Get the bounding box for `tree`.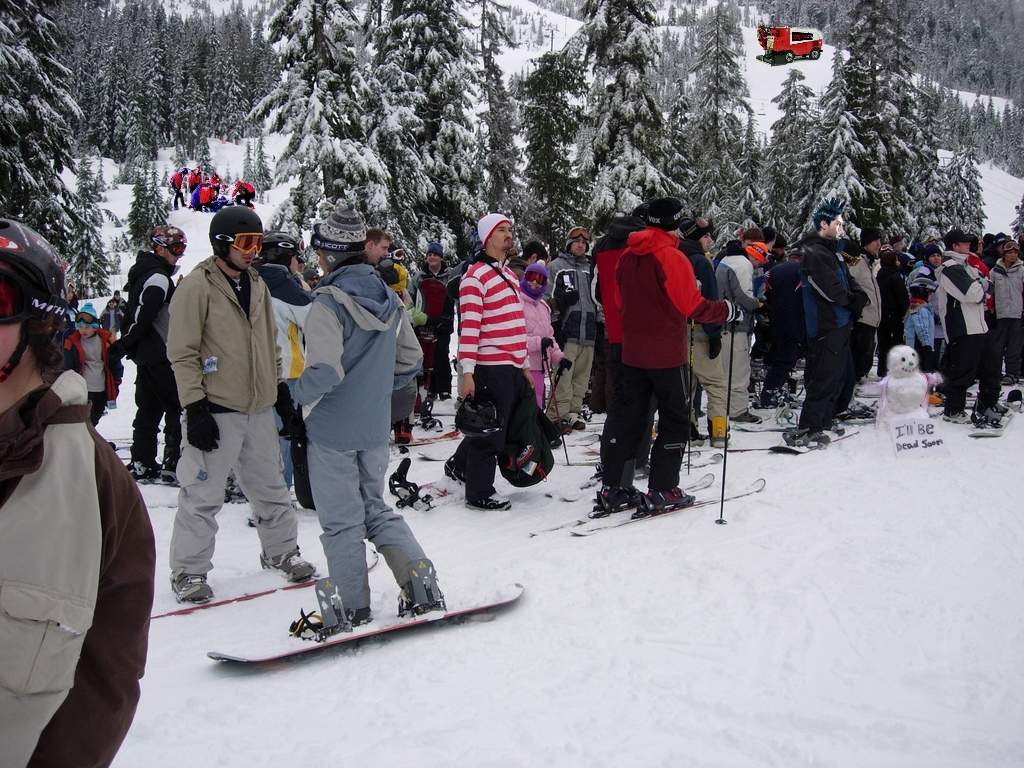
(x1=676, y1=0, x2=735, y2=211).
